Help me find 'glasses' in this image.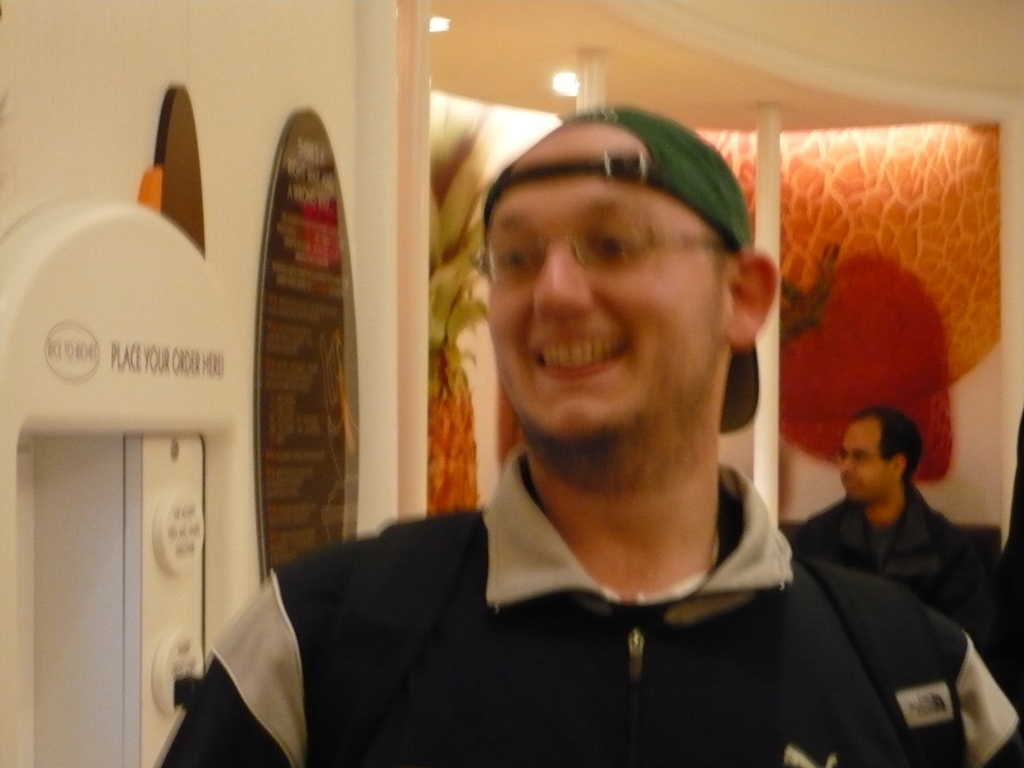
Found it: detection(831, 442, 900, 465).
